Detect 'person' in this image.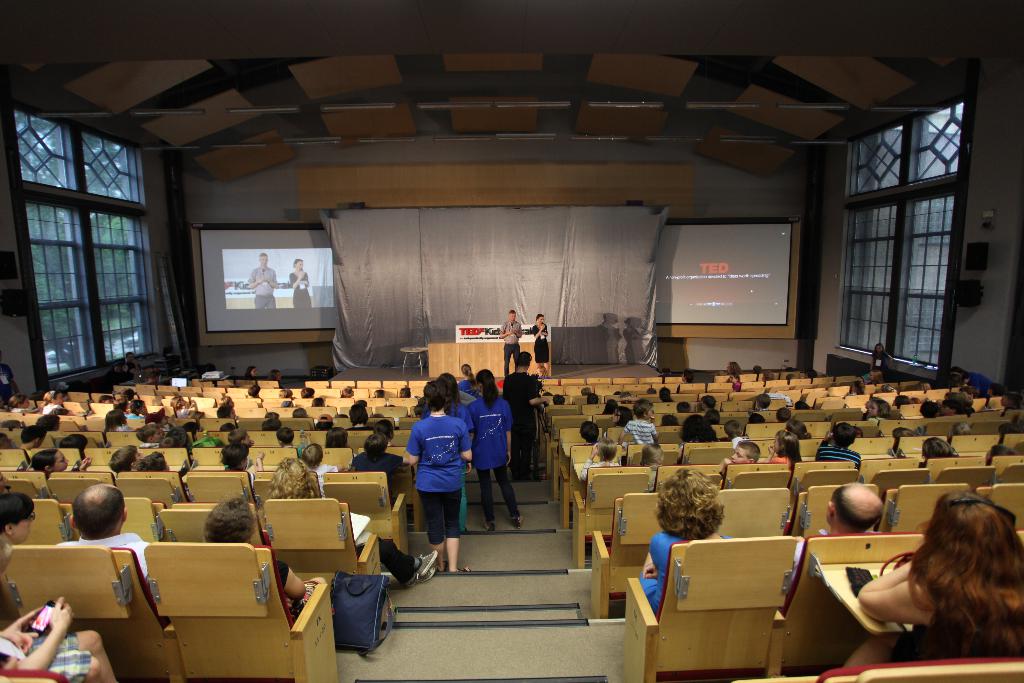
Detection: left=618, top=399, right=659, bottom=450.
